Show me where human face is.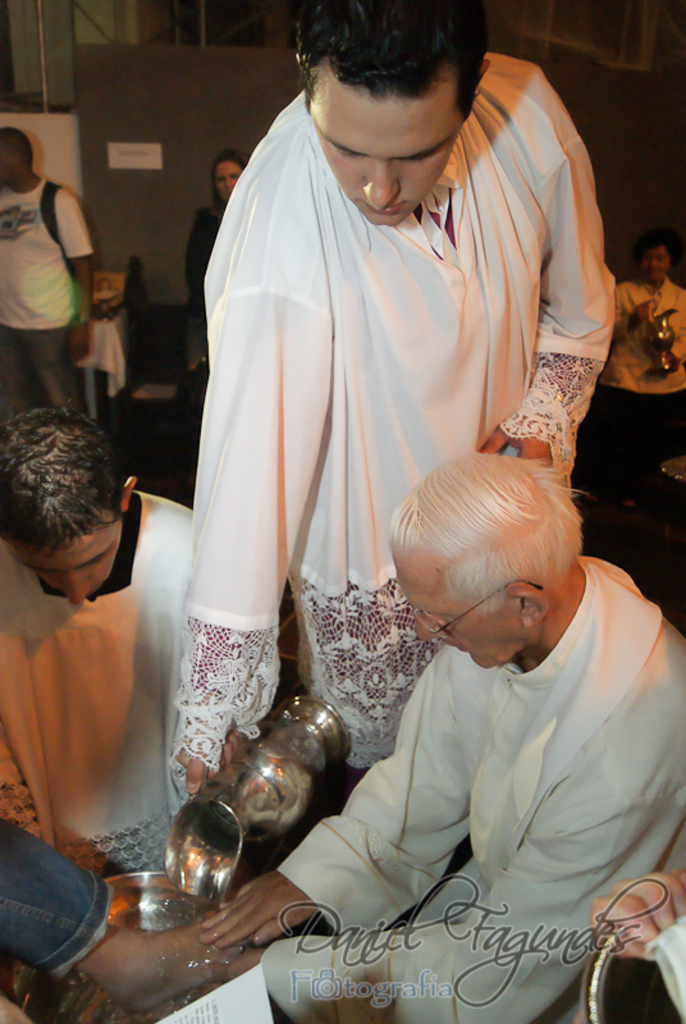
human face is at detection(635, 246, 667, 289).
